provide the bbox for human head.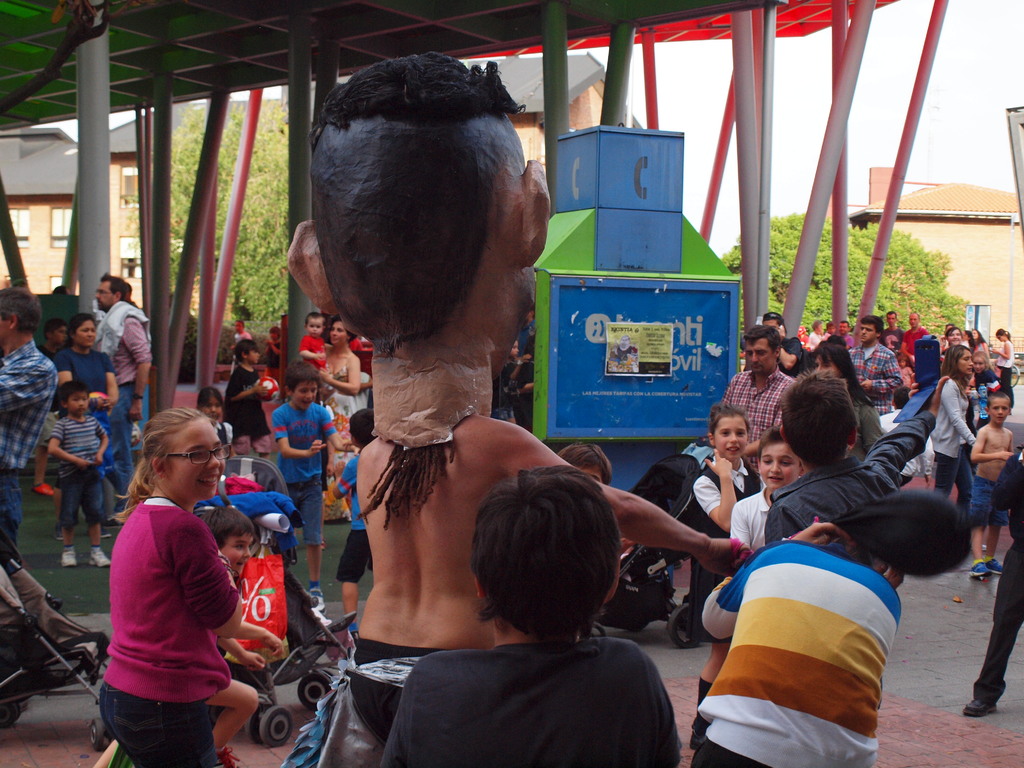
<bbox>47, 321, 66, 342</bbox>.
